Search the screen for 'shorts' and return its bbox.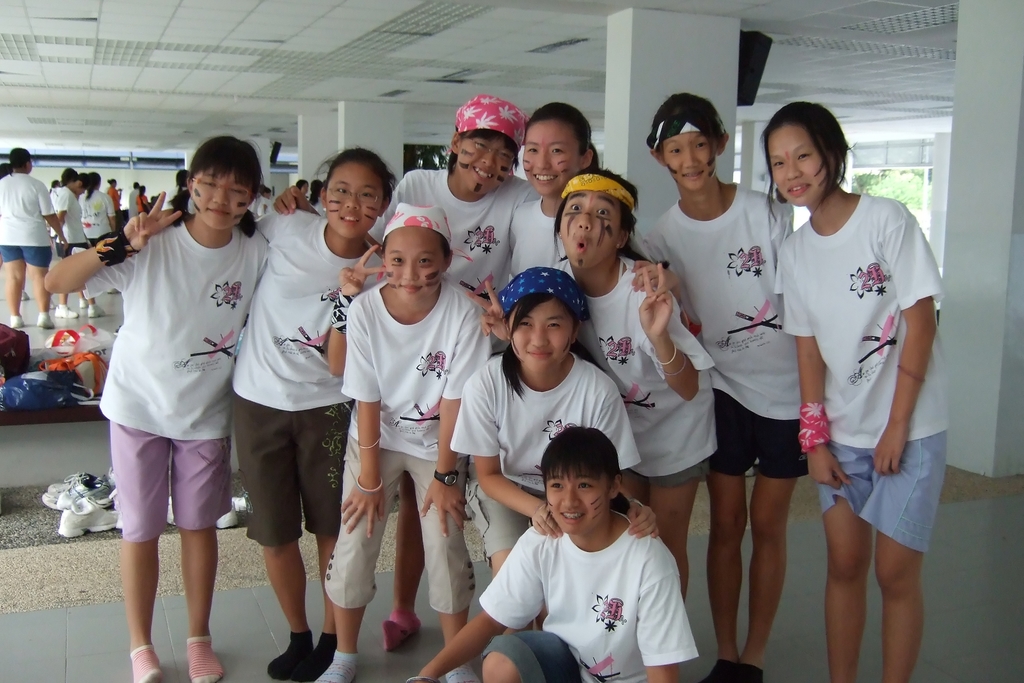
Found: Rect(473, 625, 593, 682).
